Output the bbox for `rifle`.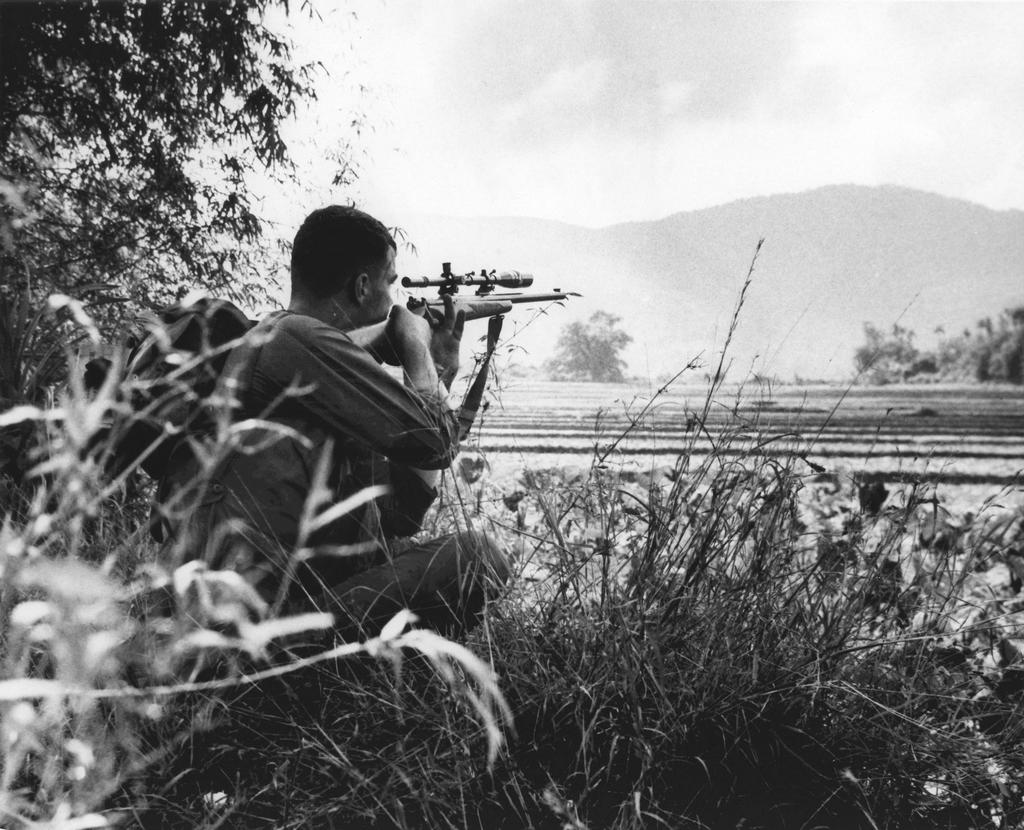
bbox(371, 259, 567, 377).
